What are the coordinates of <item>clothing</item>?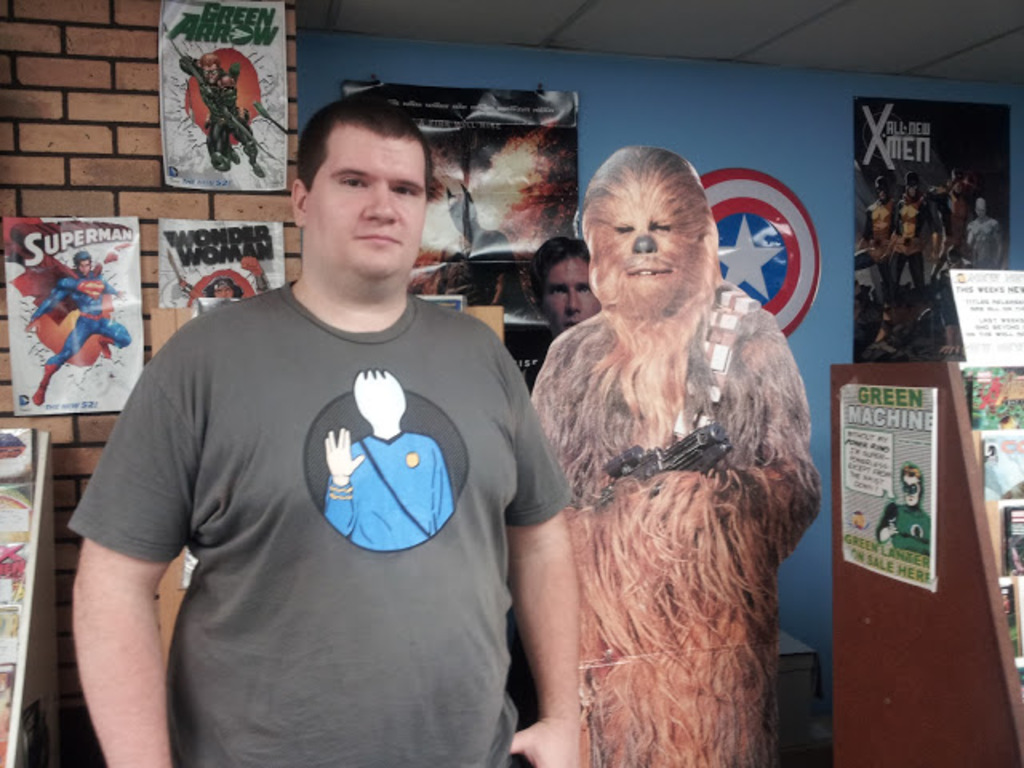
(936,187,982,282).
